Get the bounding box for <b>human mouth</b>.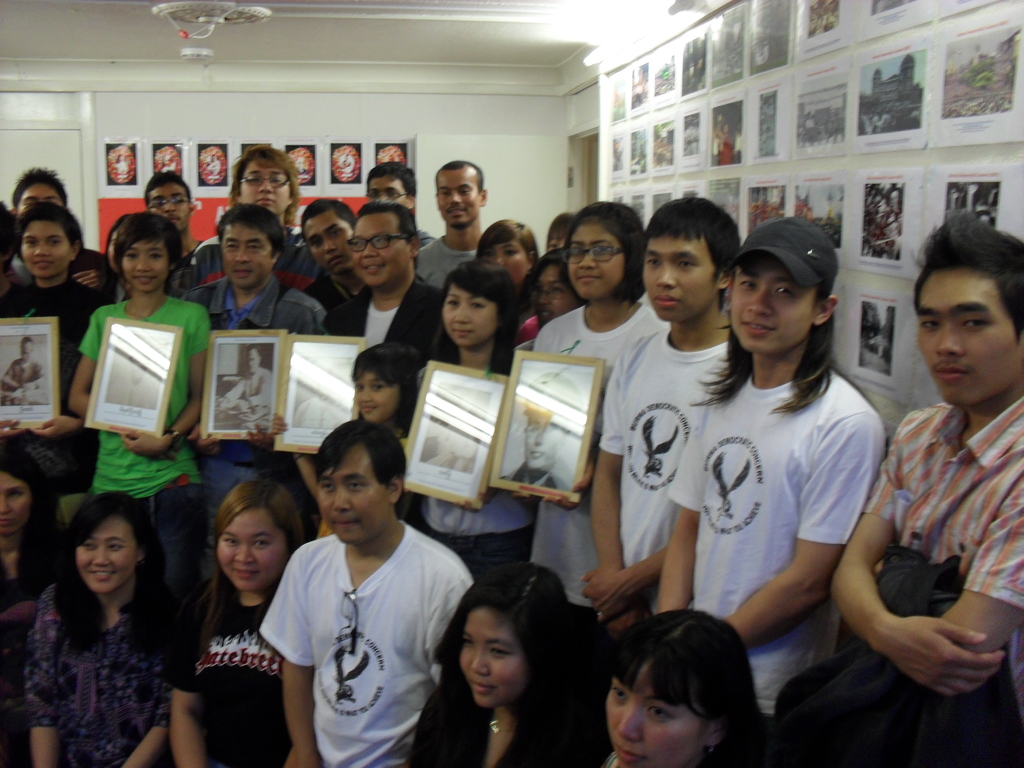
<bbox>333, 516, 355, 527</bbox>.
